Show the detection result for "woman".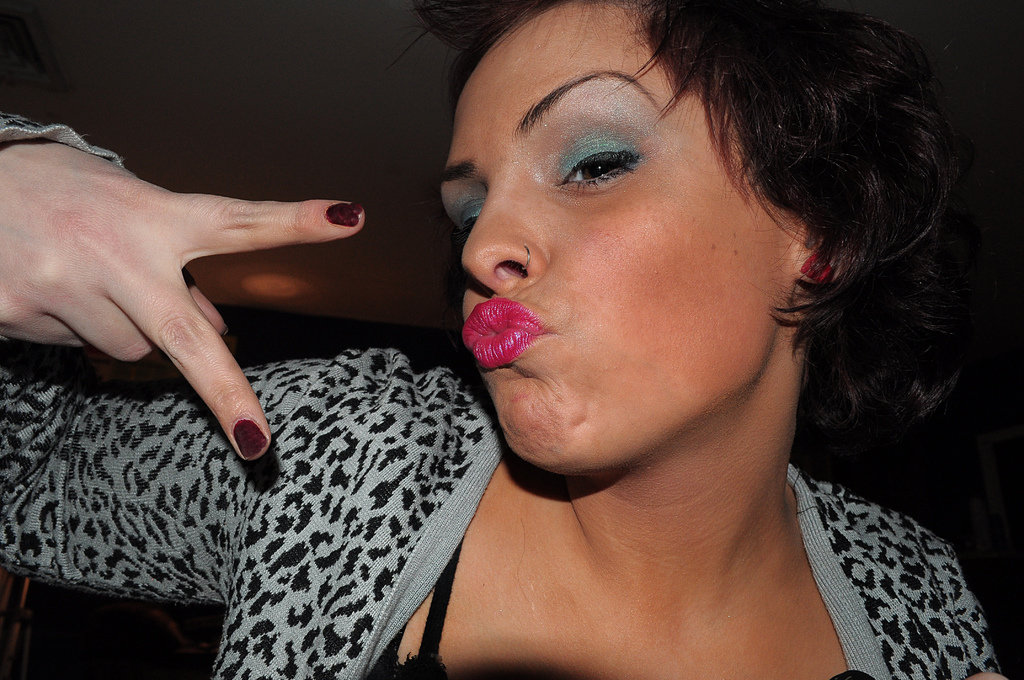
region(239, 2, 1013, 679).
